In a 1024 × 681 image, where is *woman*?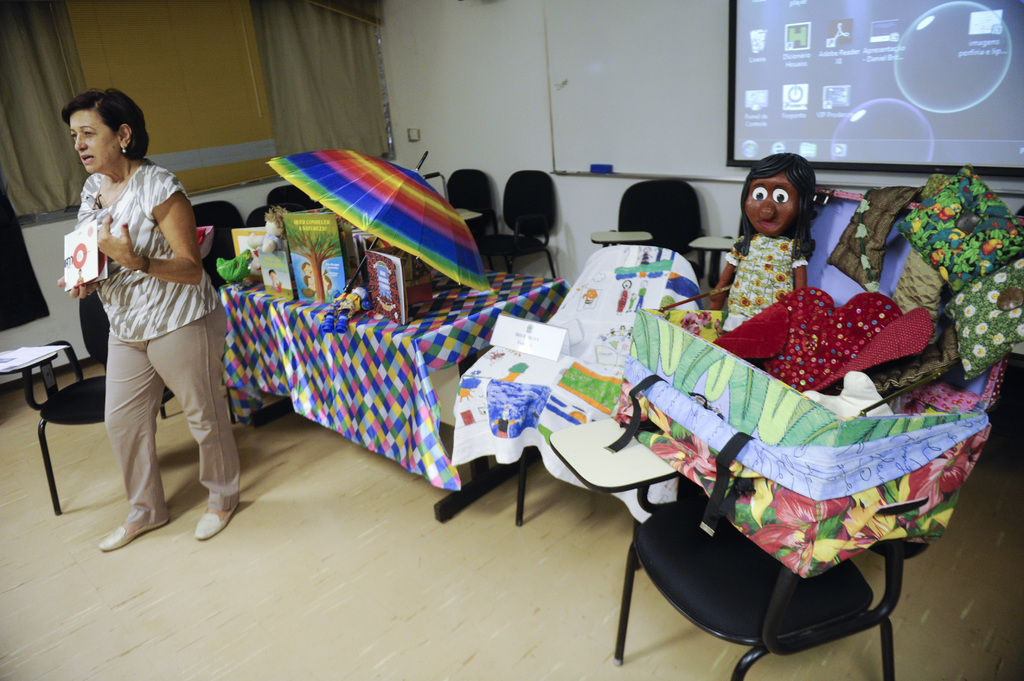
[left=79, top=81, right=232, bottom=570].
